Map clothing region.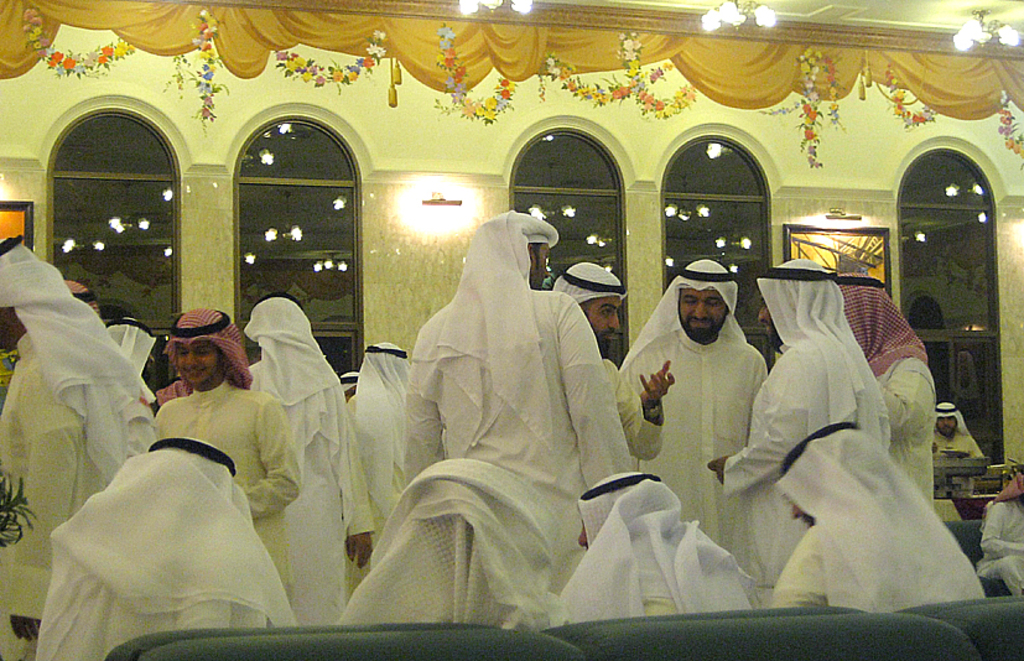
Mapped to (555,472,765,620).
